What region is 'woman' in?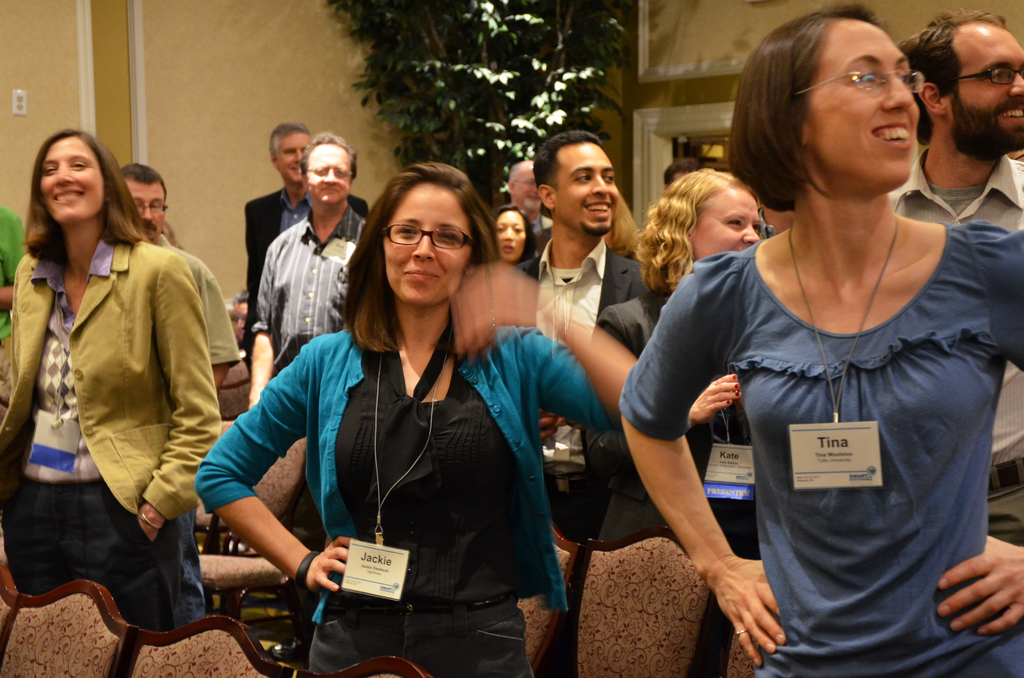
select_region(2, 131, 226, 652).
